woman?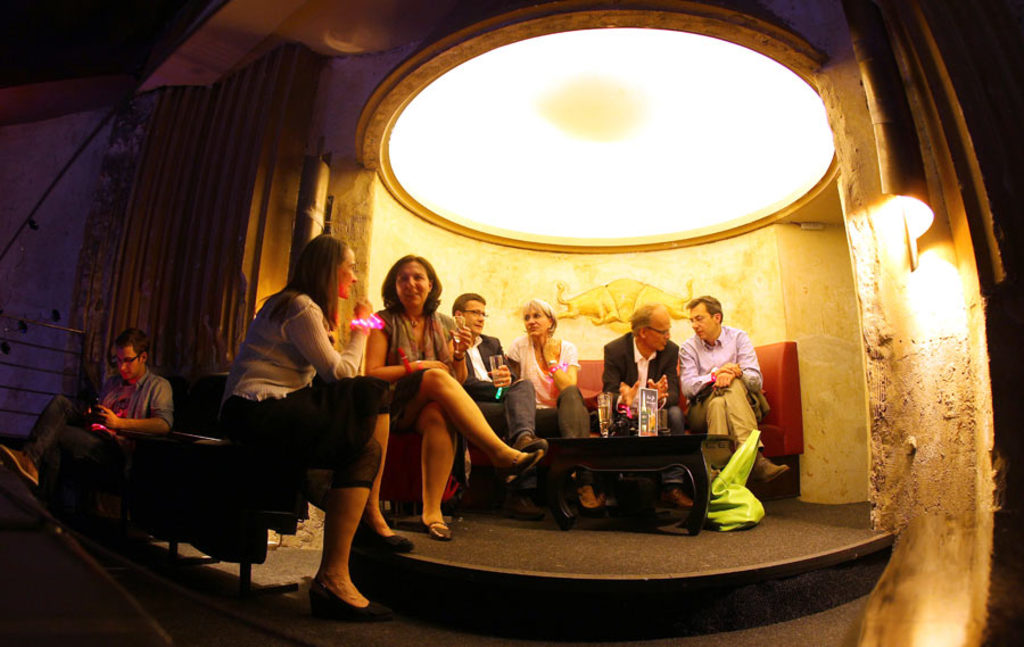
[x1=365, y1=252, x2=502, y2=554]
